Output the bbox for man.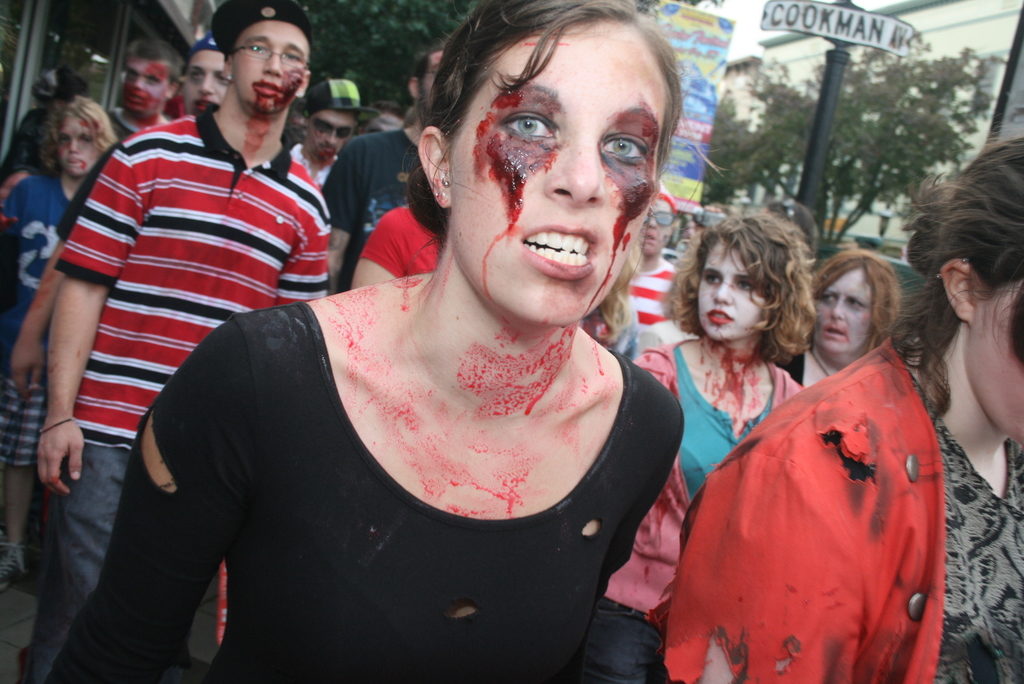
[x1=289, y1=78, x2=370, y2=189].
